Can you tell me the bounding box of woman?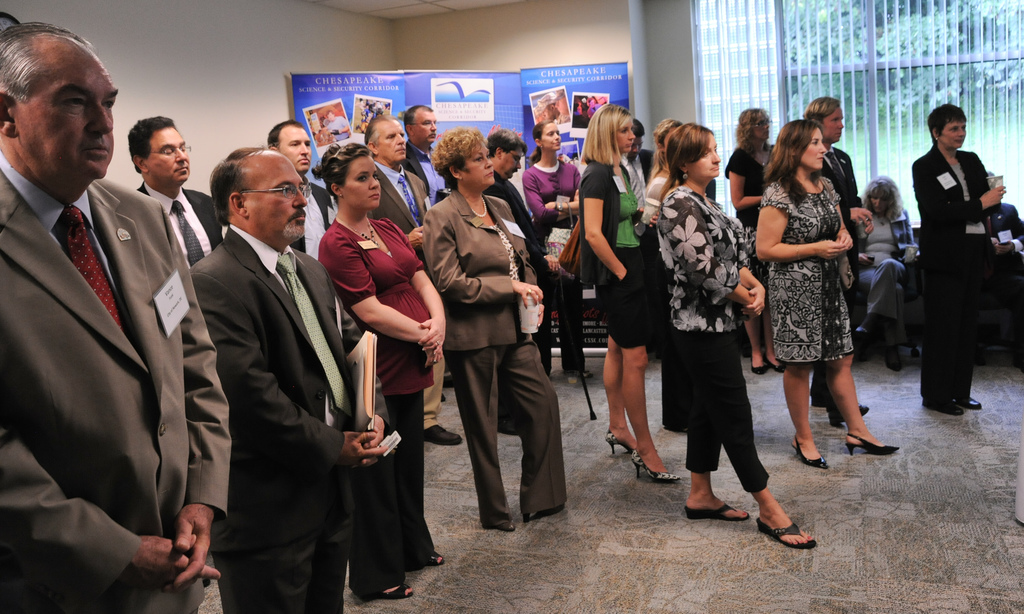
bbox=[313, 143, 445, 601].
